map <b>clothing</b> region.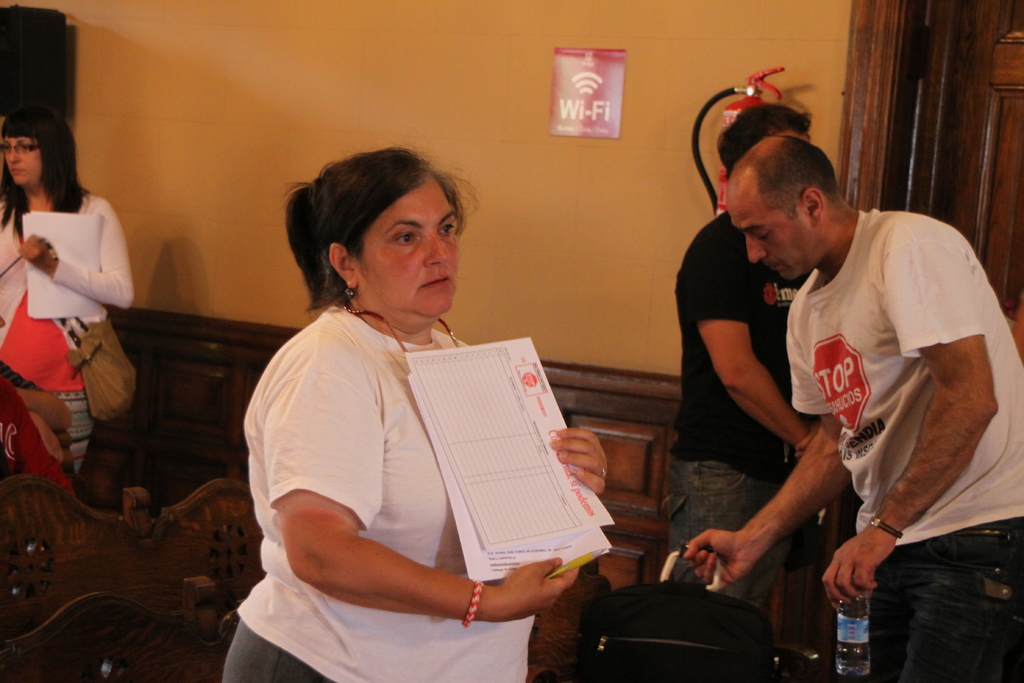
Mapped to [785, 211, 1023, 682].
